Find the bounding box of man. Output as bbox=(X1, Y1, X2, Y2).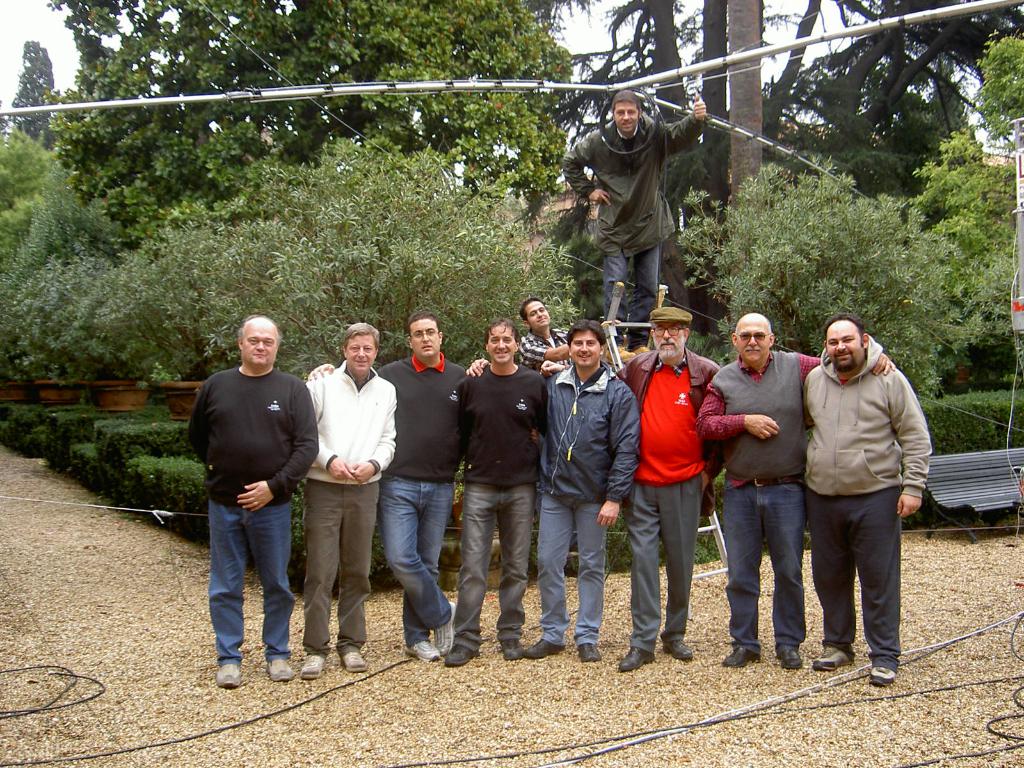
bbox=(516, 296, 573, 378).
